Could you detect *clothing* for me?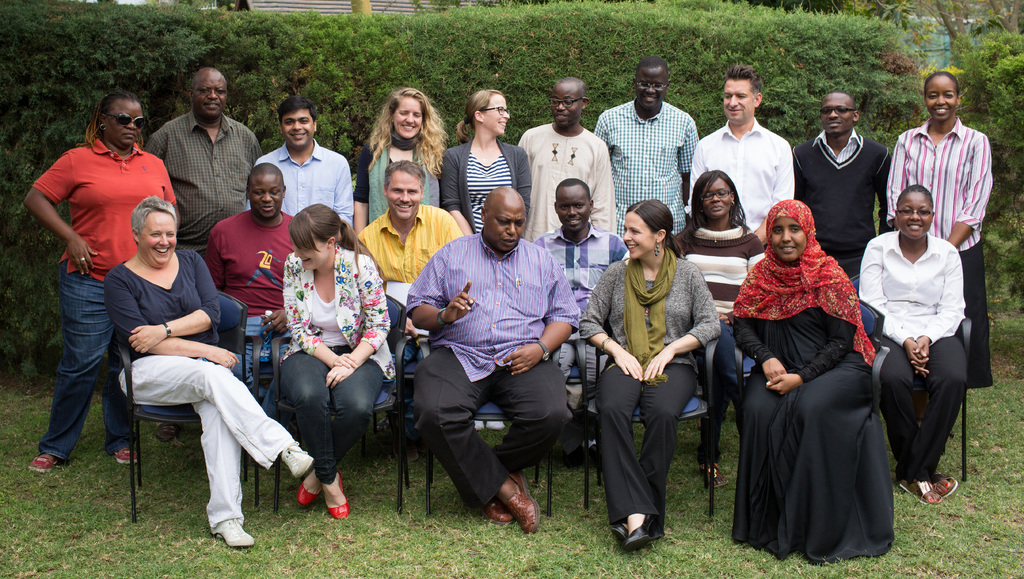
Detection result: left=685, top=120, right=793, bottom=249.
